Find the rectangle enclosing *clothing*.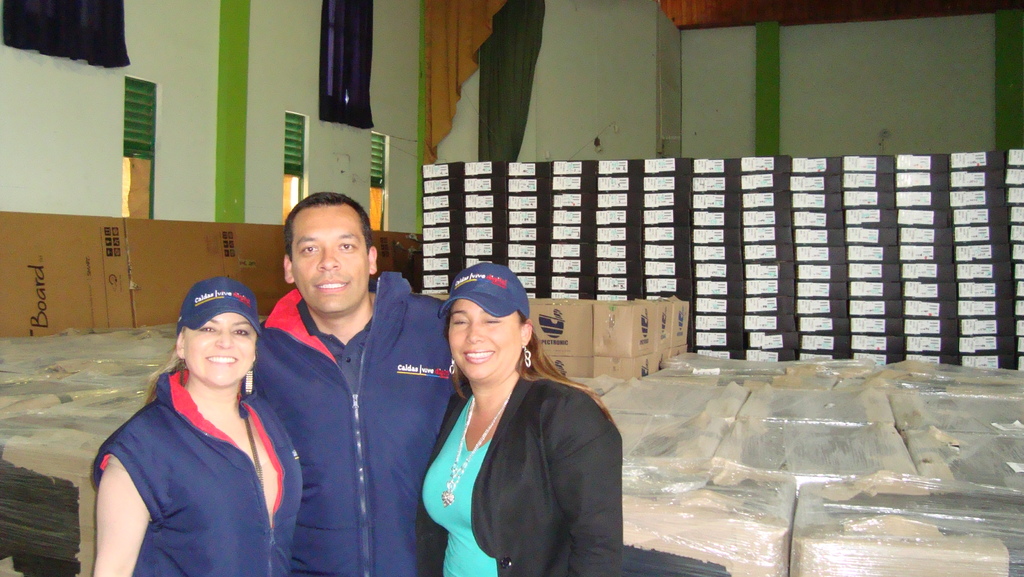
box(418, 362, 628, 576).
